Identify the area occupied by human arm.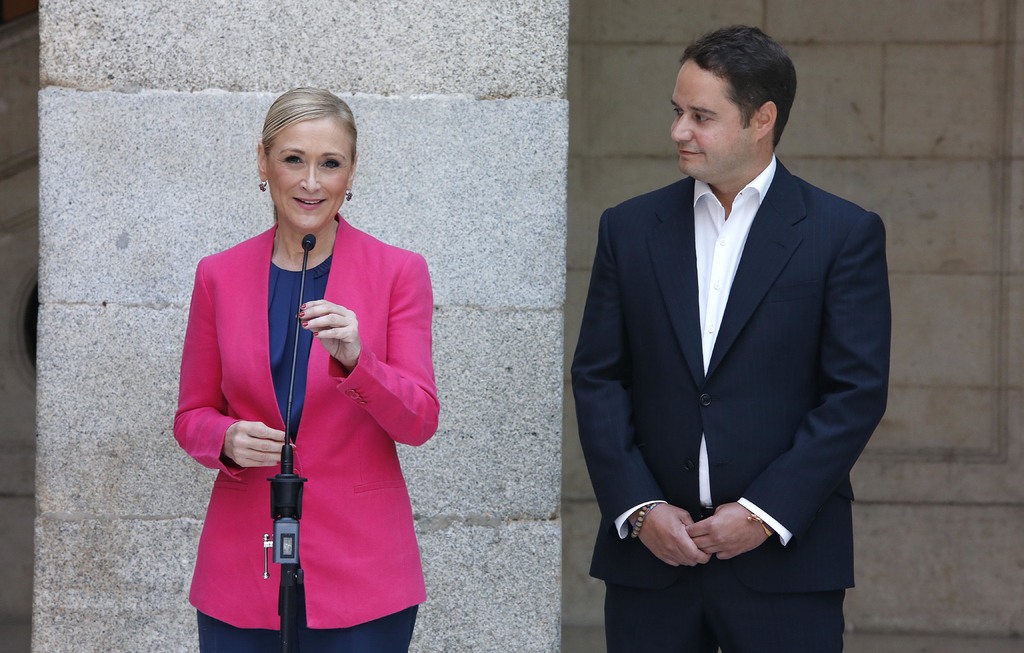
Area: box=[300, 252, 440, 446].
